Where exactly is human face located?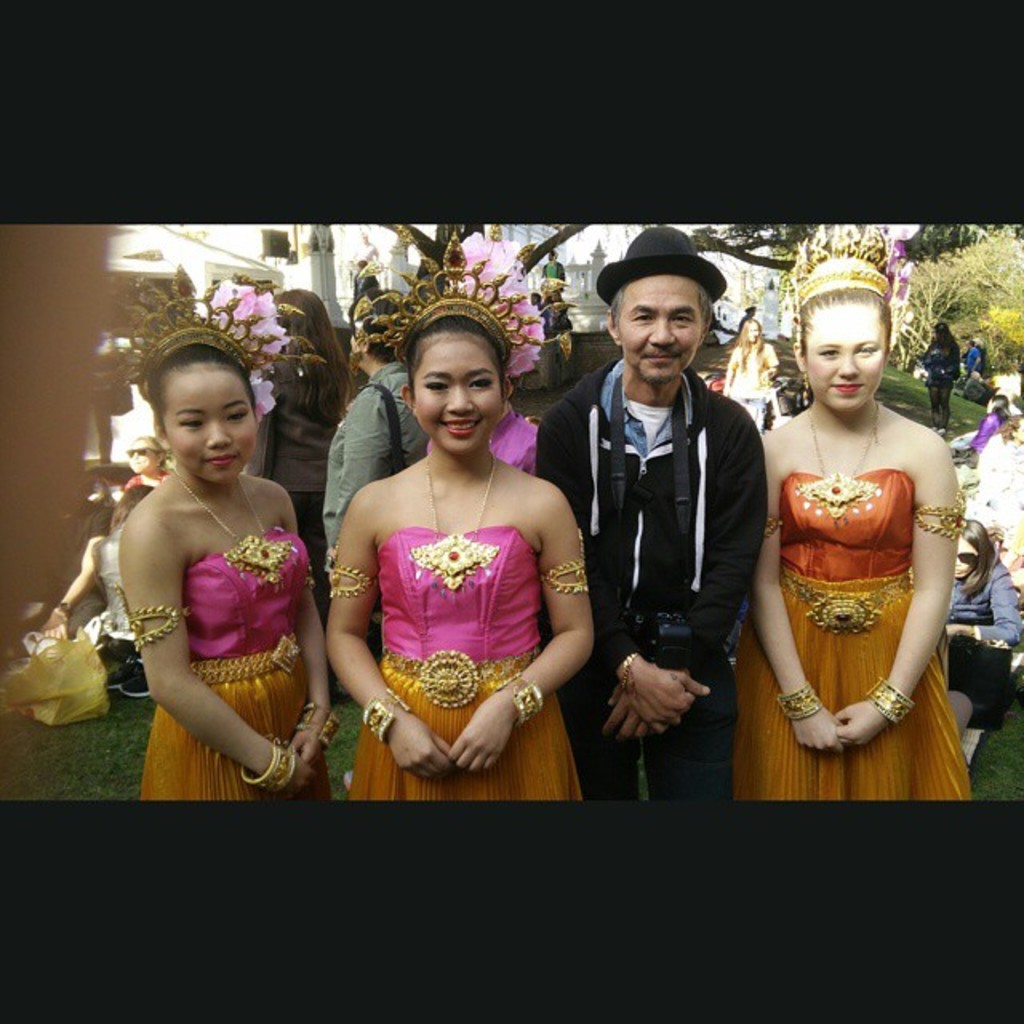
Its bounding box is bbox(168, 371, 256, 486).
